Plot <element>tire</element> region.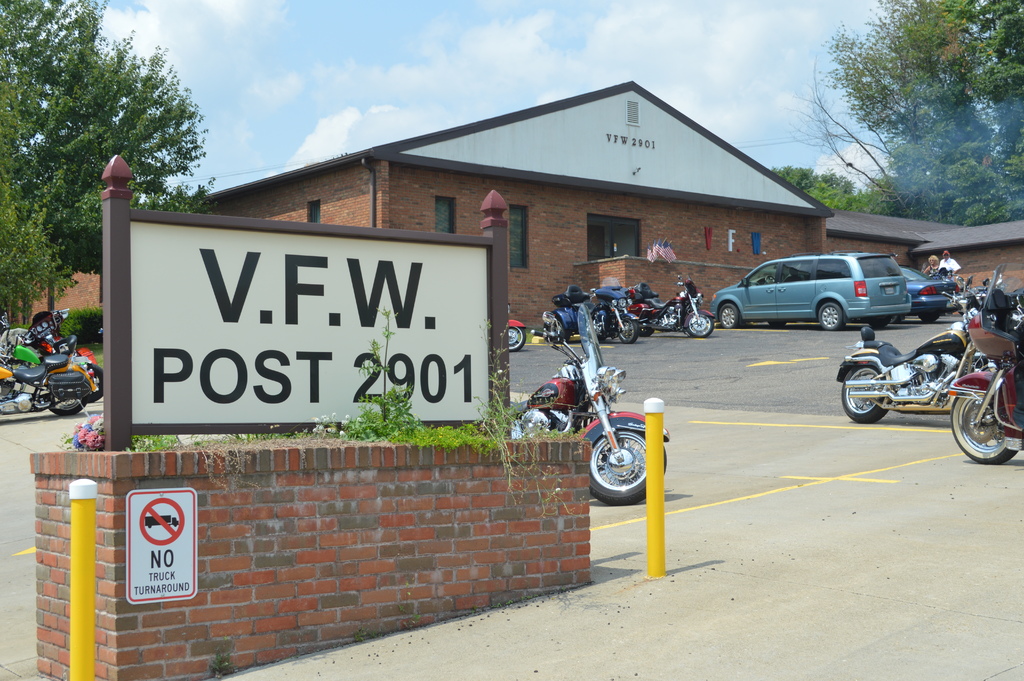
Plotted at <box>640,327,652,336</box>.
